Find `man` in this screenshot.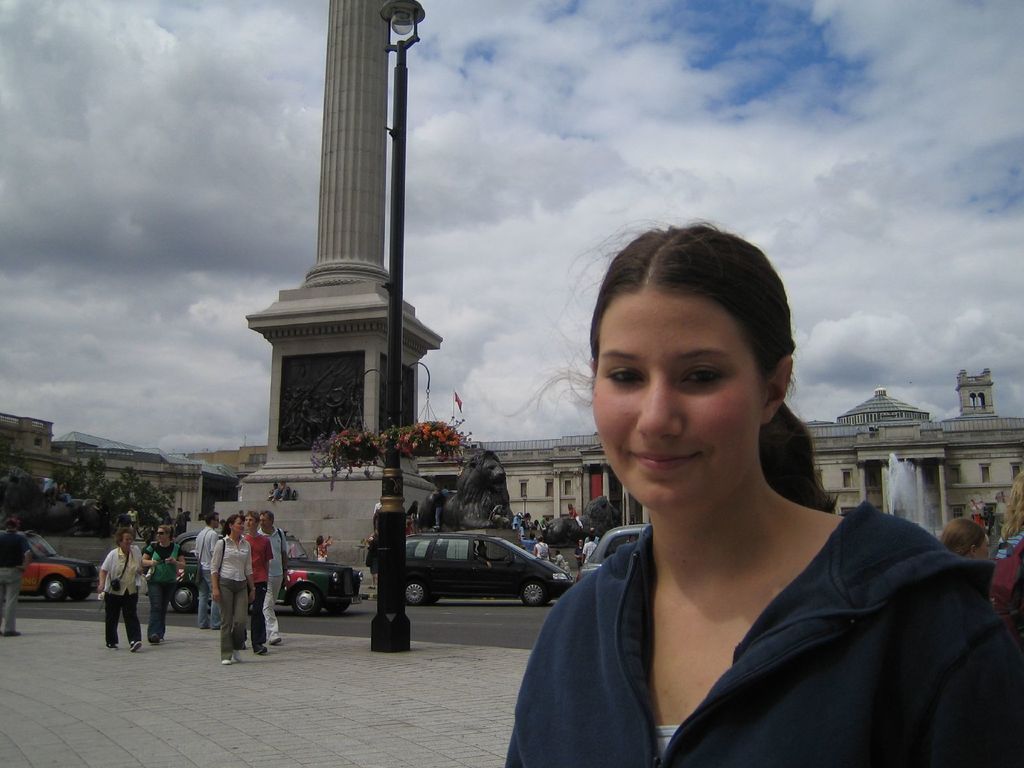
The bounding box for `man` is {"left": 579, "top": 530, "right": 596, "bottom": 566}.
